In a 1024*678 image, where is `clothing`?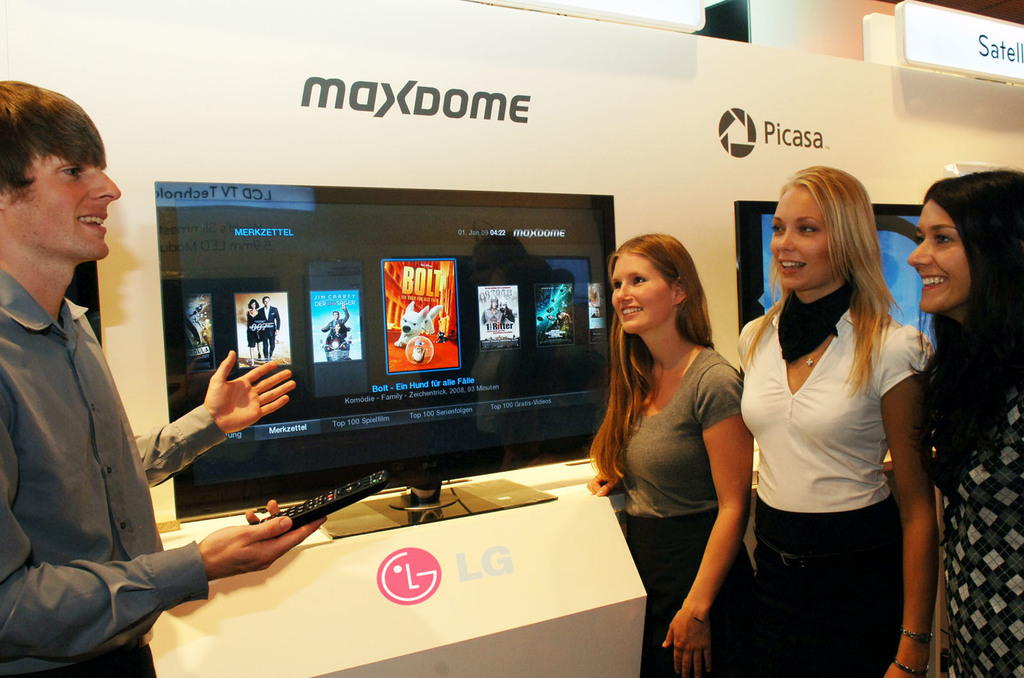
crop(330, 305, 349, 339).
